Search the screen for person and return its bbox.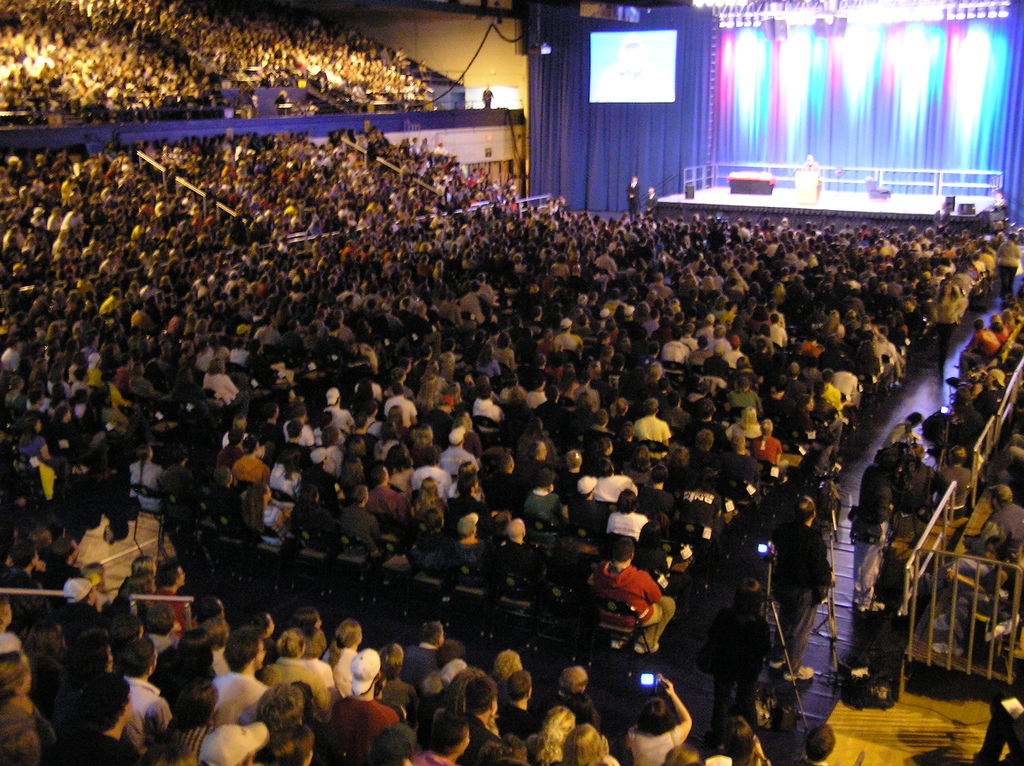
Found: (left=17, top=591, right=50, bottom=628).
